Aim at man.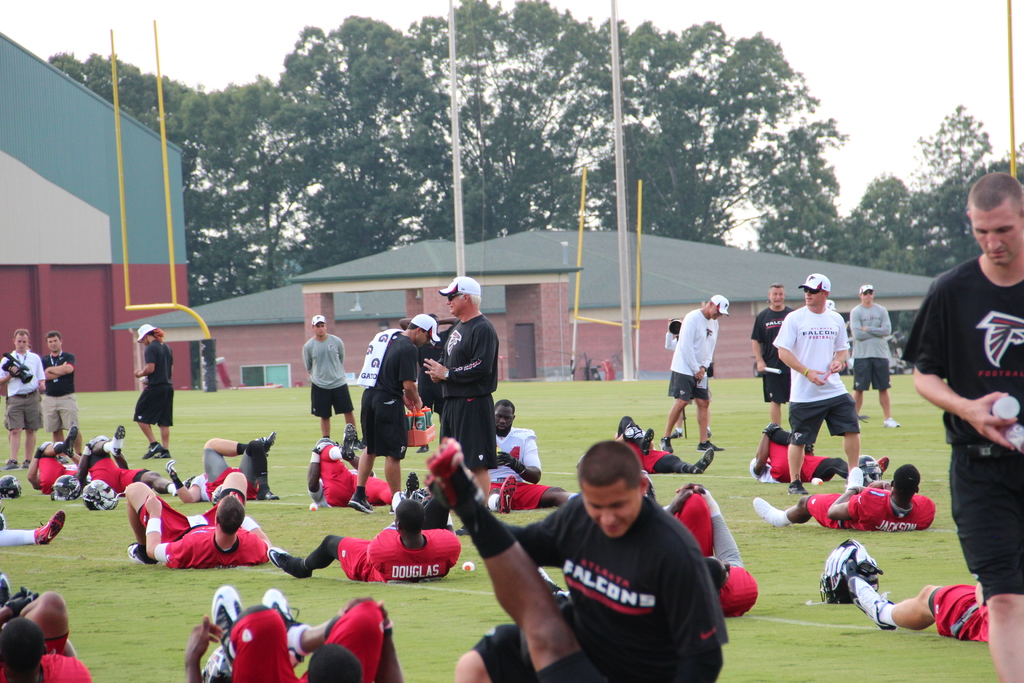
Aimed at bbox=[851, 284, 899, 429].
